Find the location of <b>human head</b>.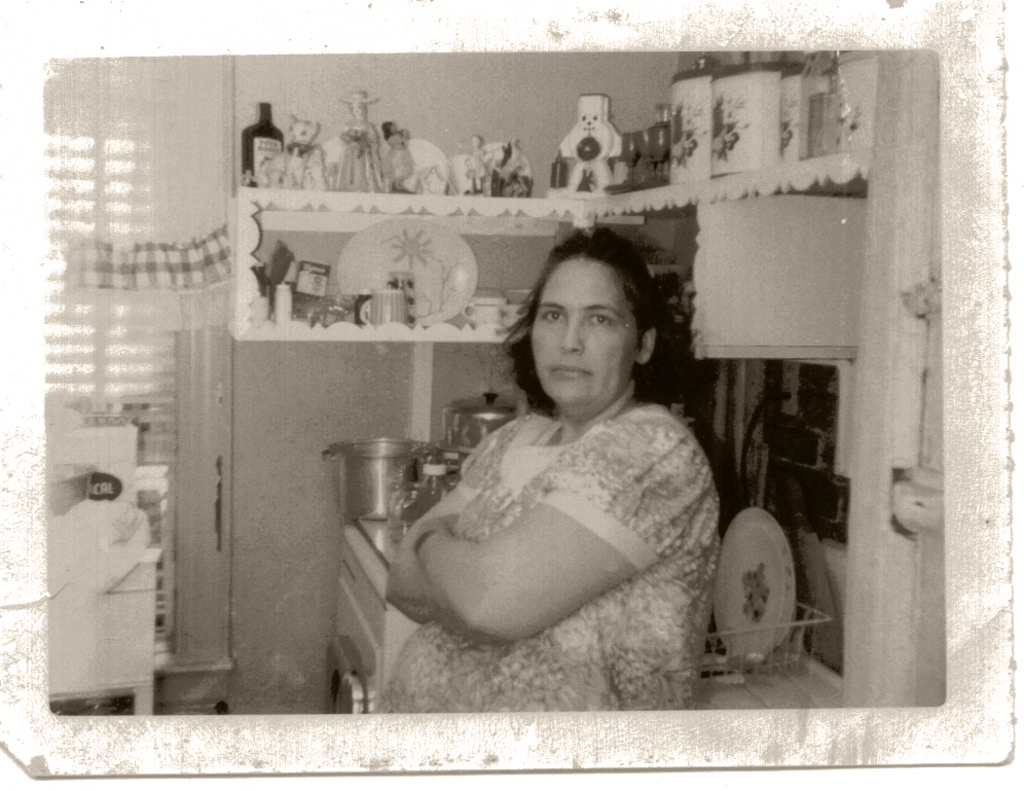
Location: x1=519, y1=236, x2=659, y2=407.
